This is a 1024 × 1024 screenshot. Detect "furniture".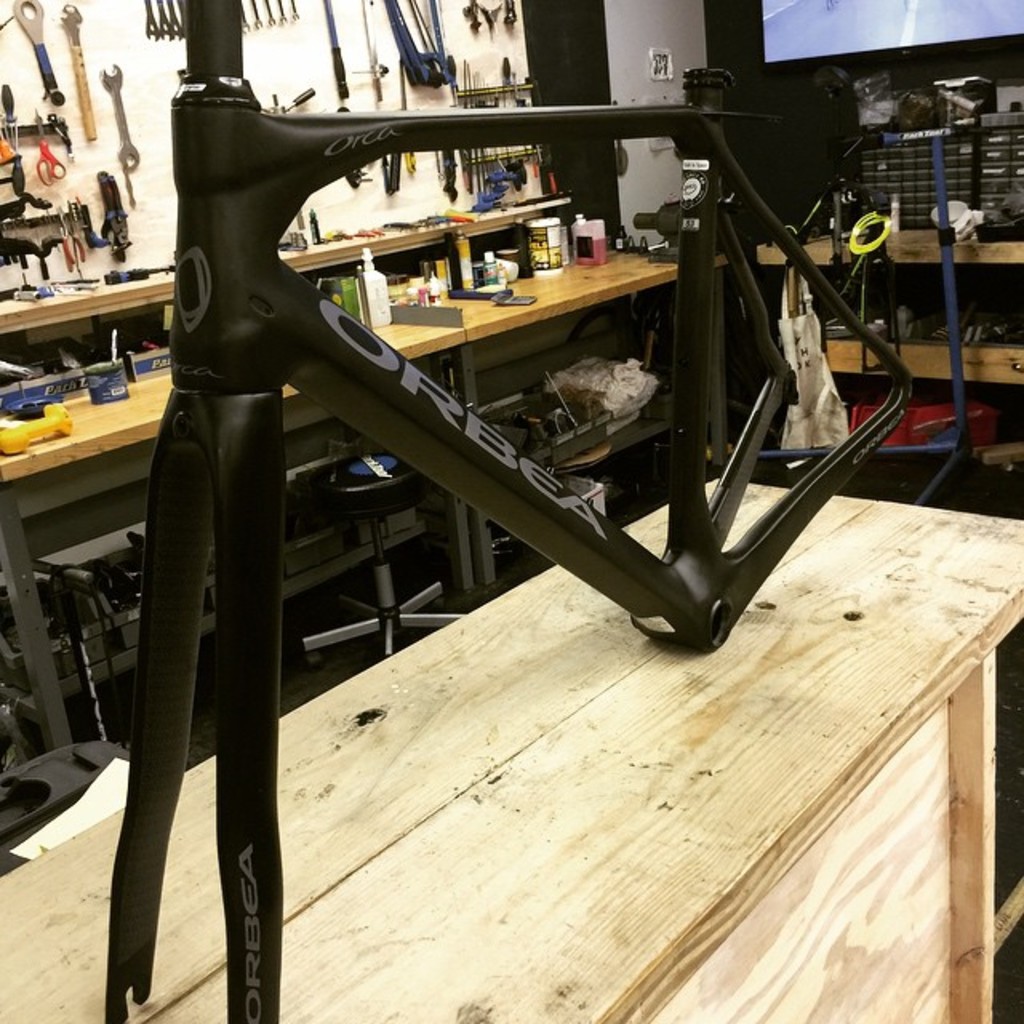
<bbox>0, 475, 1022, 1022</bbox>.
